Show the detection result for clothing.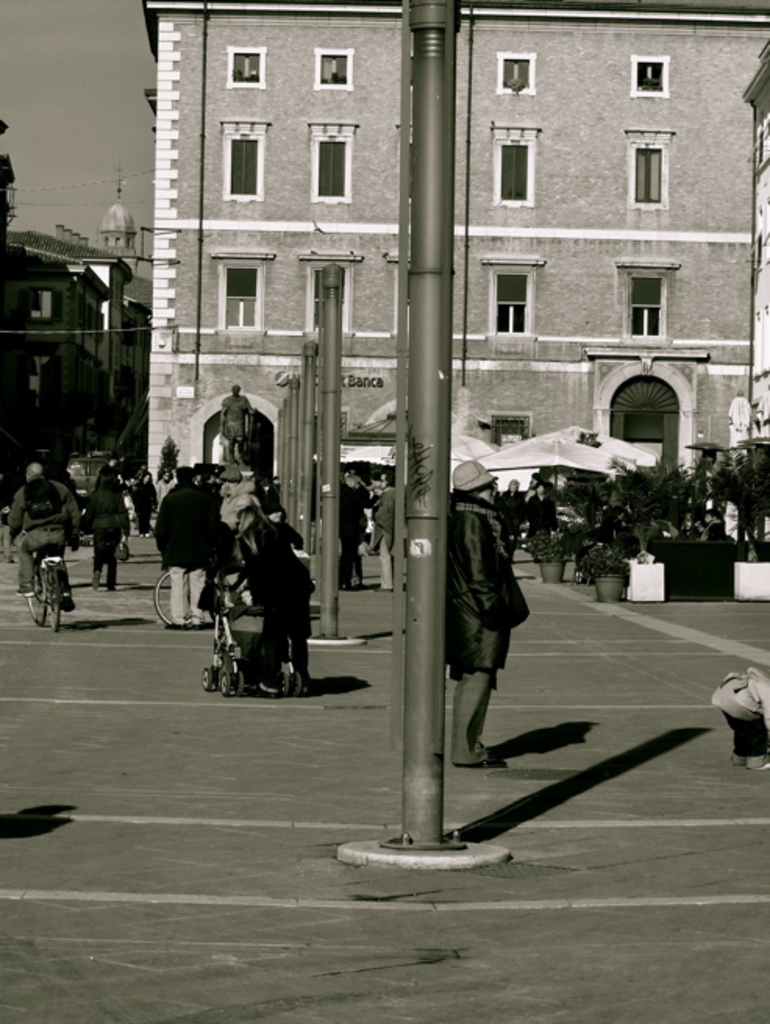
(339, 479, 369, 579).
